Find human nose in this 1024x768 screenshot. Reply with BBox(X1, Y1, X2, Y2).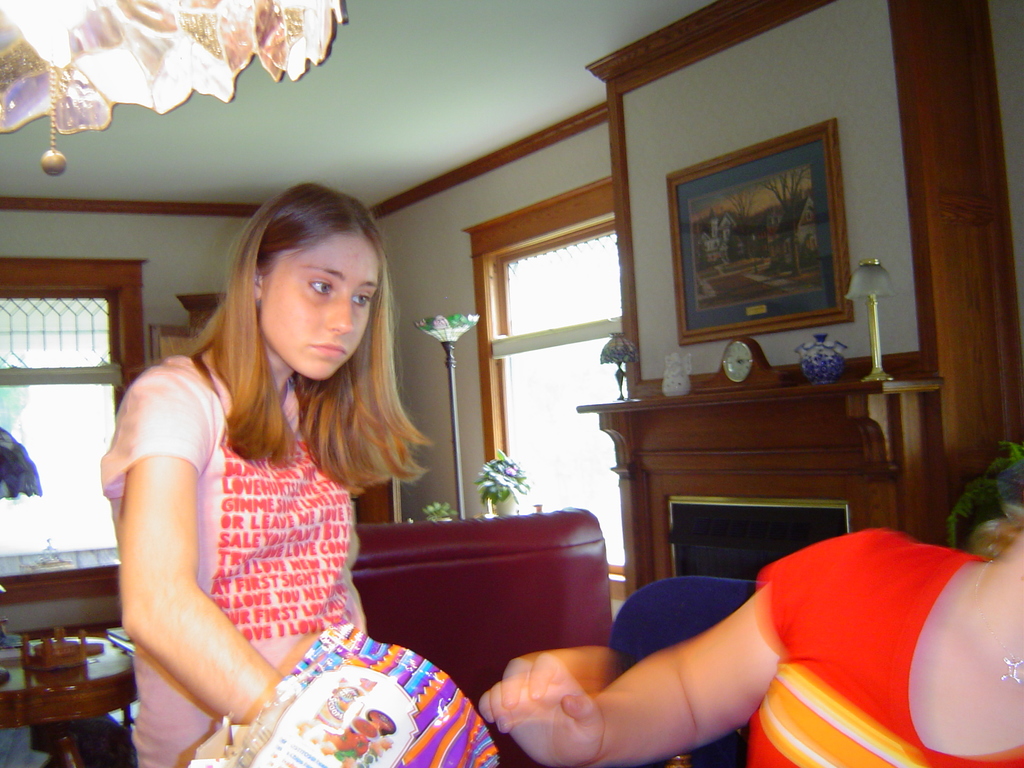
BBox(324, 289, 351, 335).
